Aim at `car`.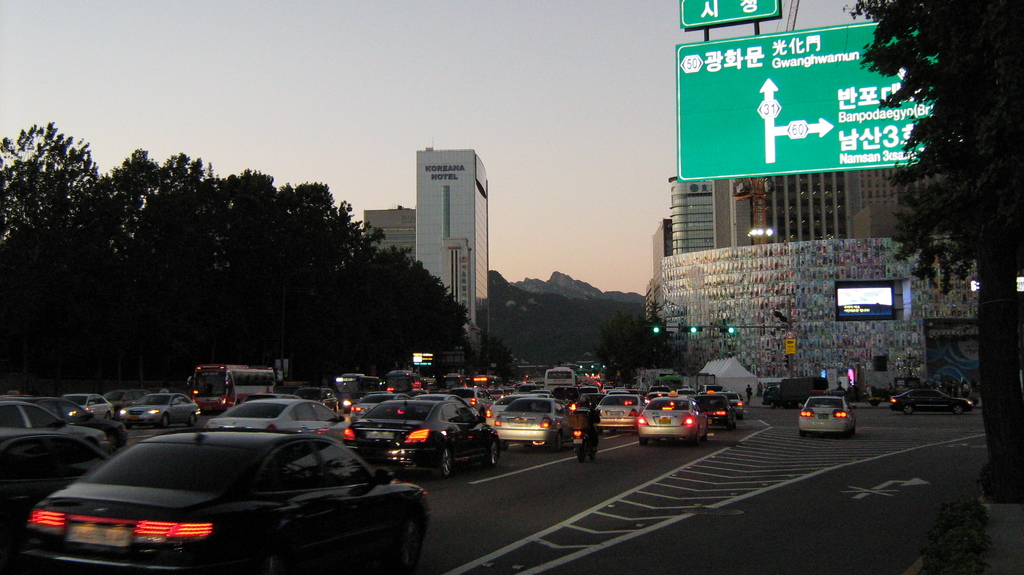
Aimed at [x1=631, y1=391, x2=712, y2=446].
